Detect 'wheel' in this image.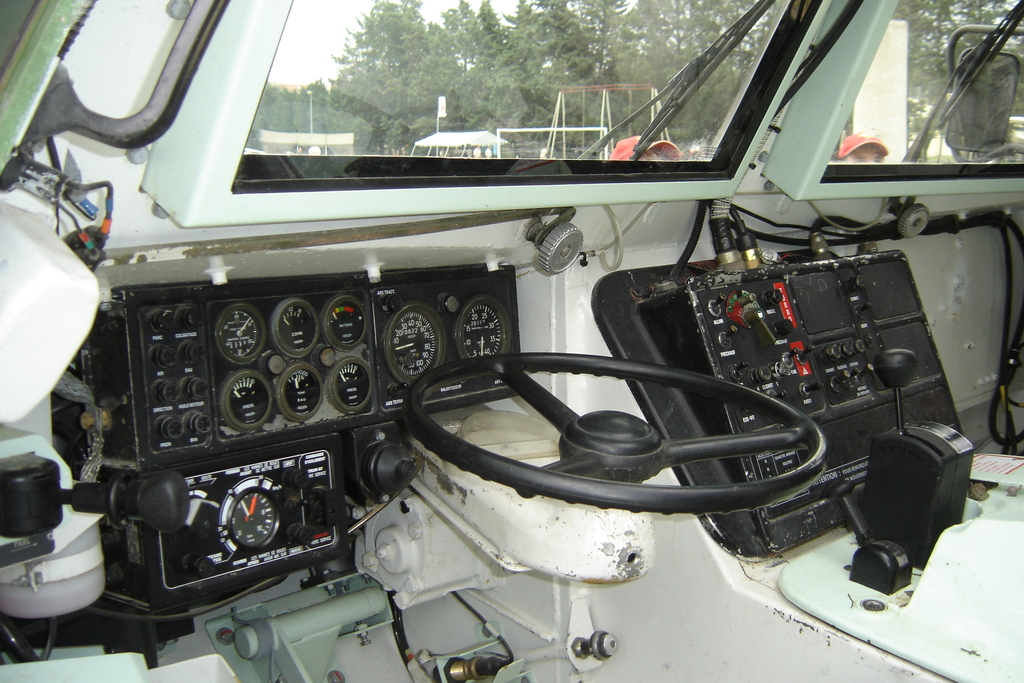
Detection: (left=410, top=341, right=886, bottom=582).
